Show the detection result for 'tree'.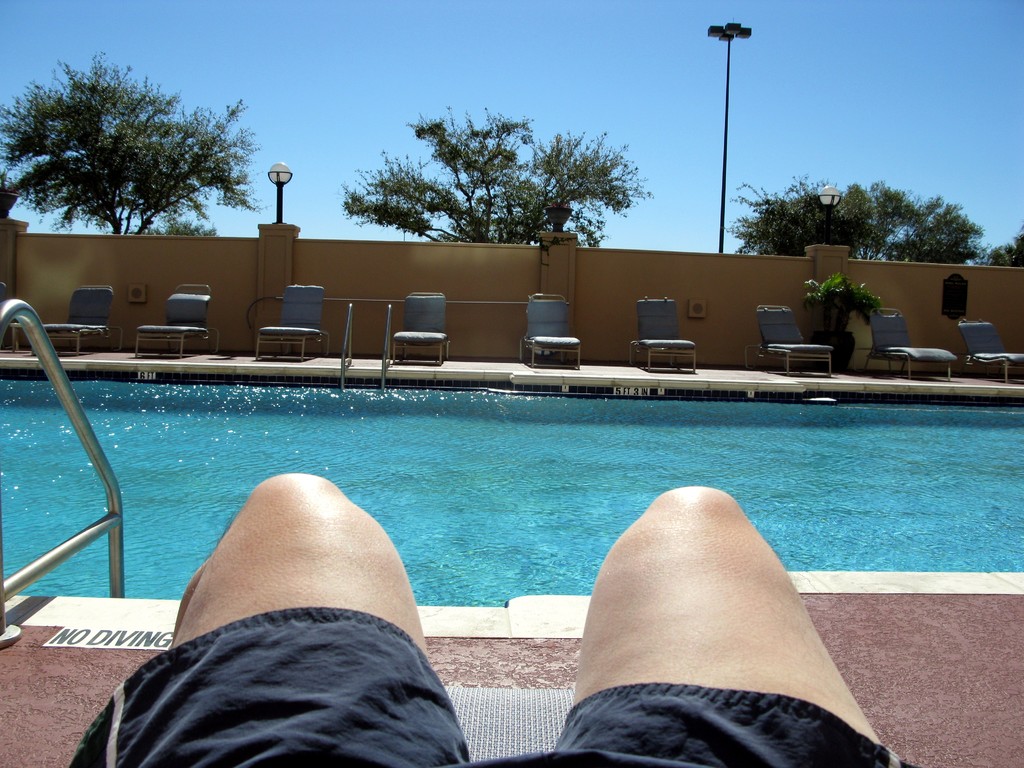
x1=328 y1=98 x2=649 y2=262.
